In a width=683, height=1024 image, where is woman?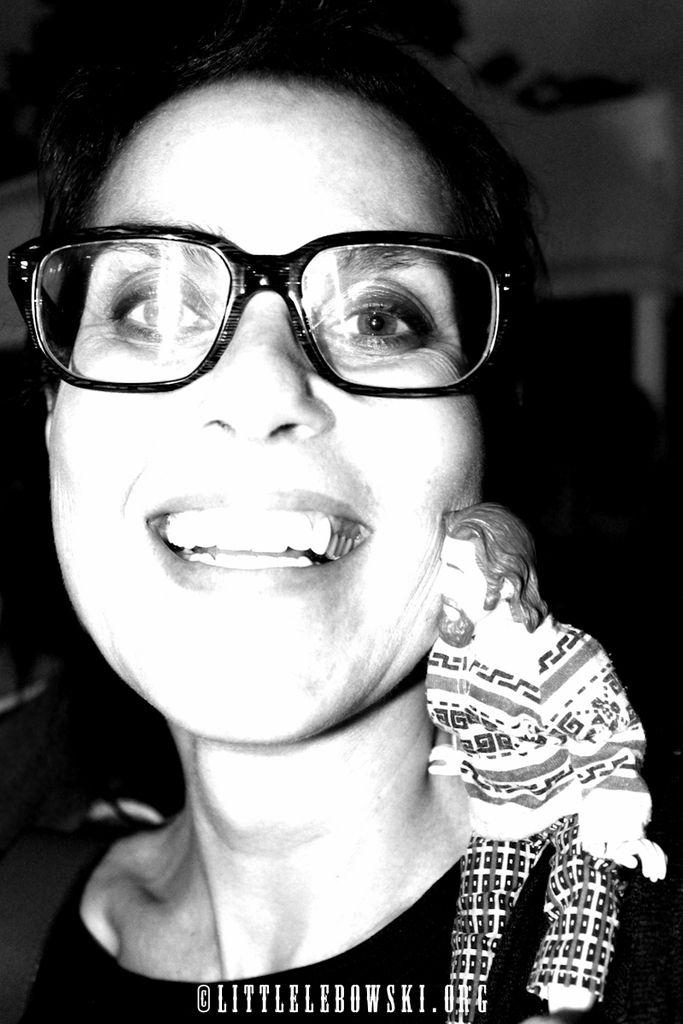
[left=14, top=64, right=643, bottom=1023].
